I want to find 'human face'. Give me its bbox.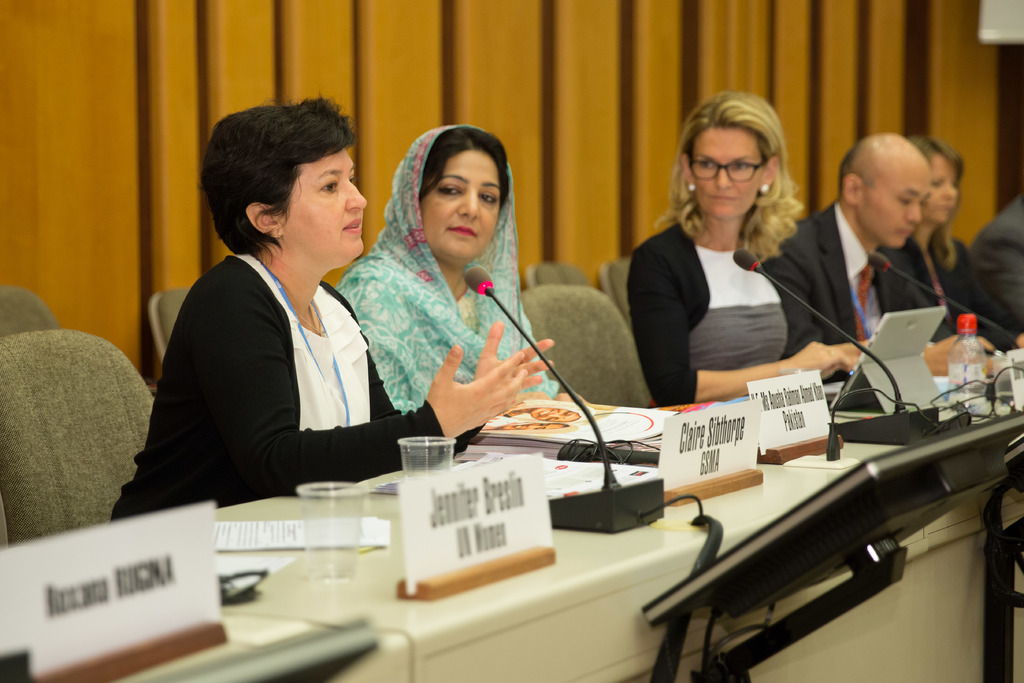
[691,126,762,220].
